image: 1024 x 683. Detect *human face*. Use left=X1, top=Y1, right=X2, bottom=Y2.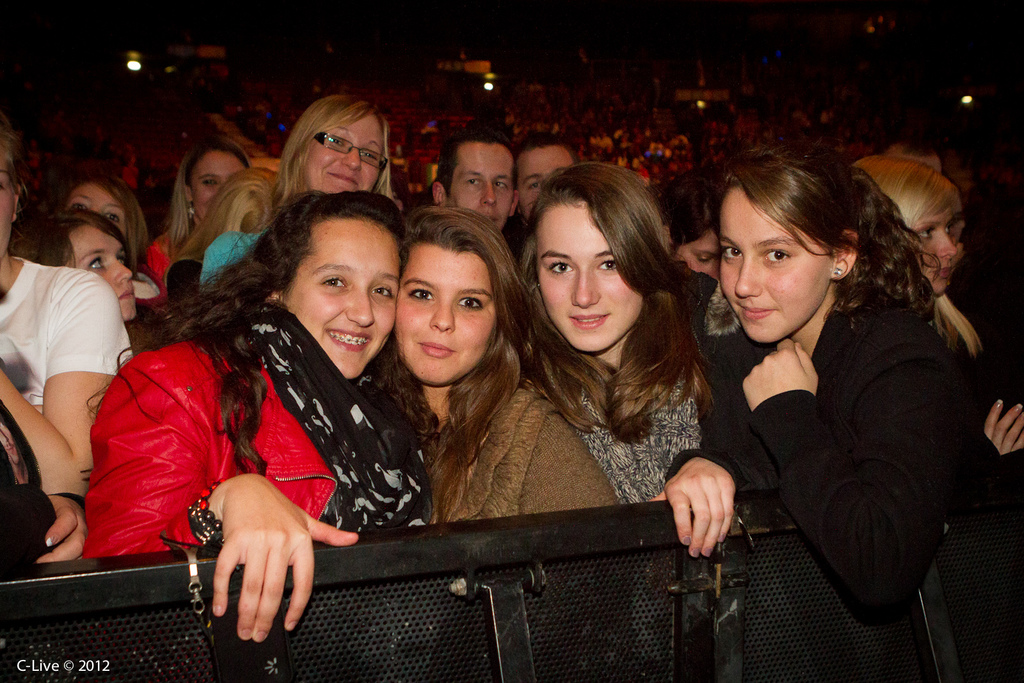
left=192, top=155, right=251, bottom=211.
